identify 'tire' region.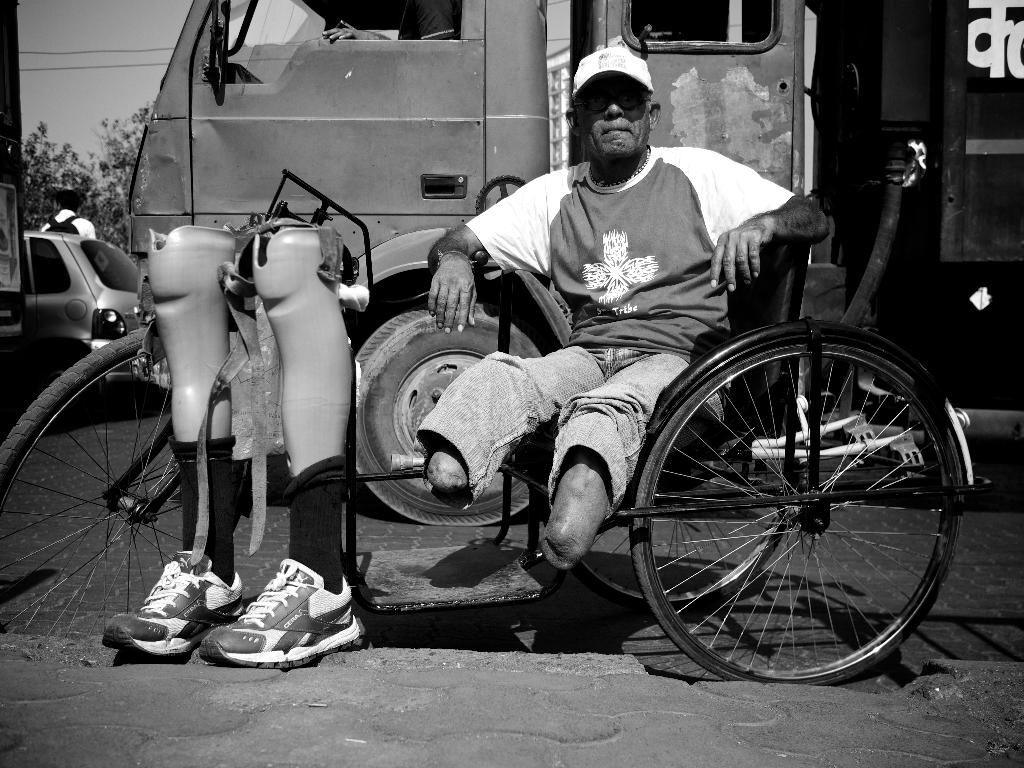
Region: (651,413,751,504).
